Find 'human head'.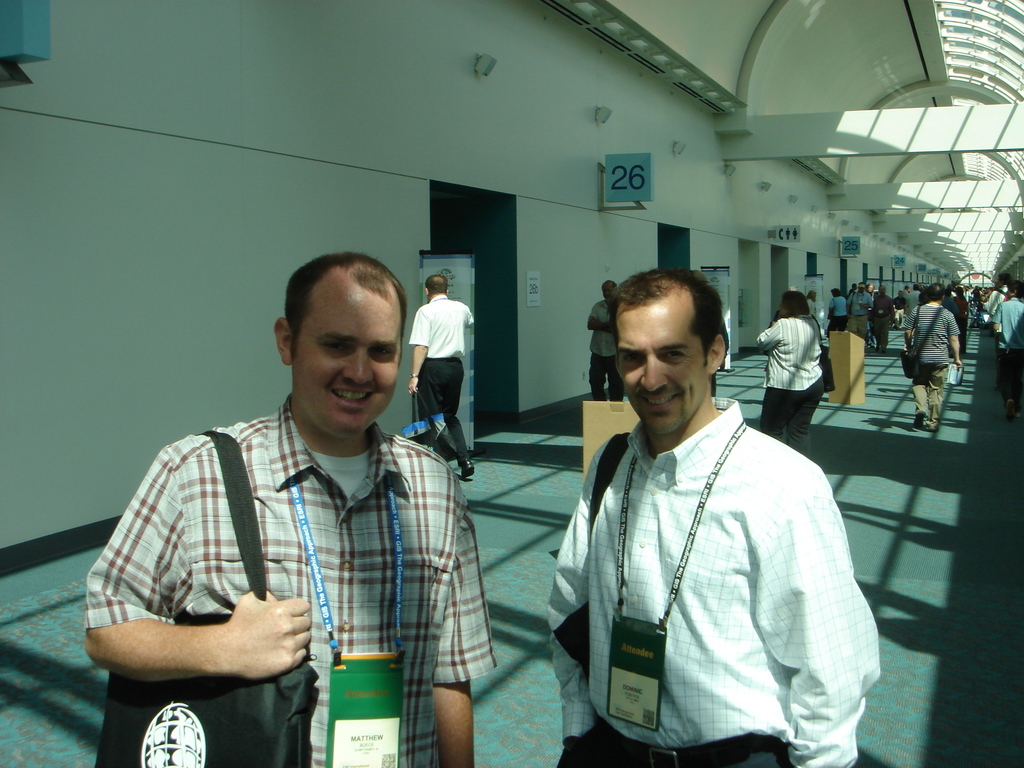
Rect(779, 289, 812, 318).
